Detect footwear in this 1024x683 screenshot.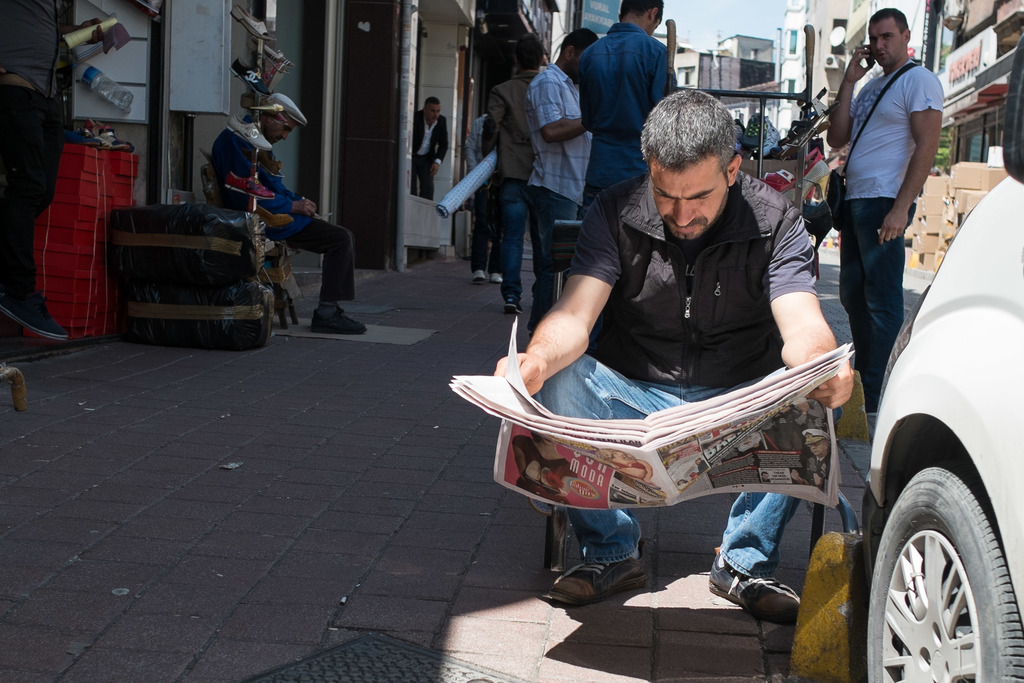
Detection: crop(492, 270, 505, 285).
